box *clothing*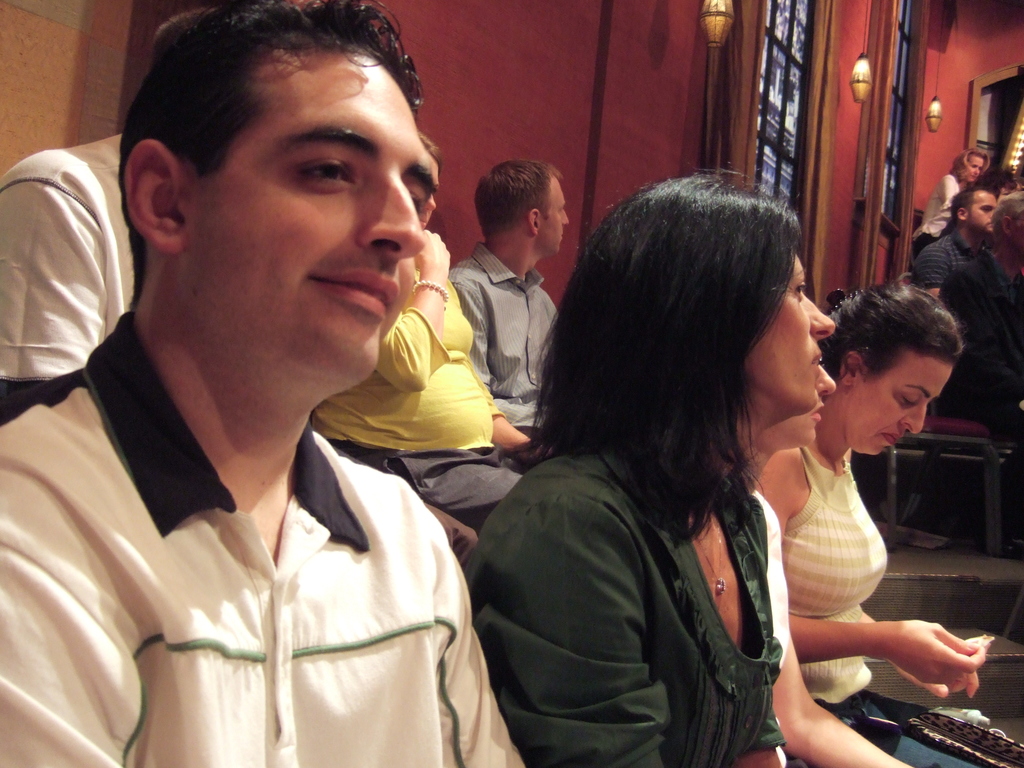
box(754, 487, 791, 667)
